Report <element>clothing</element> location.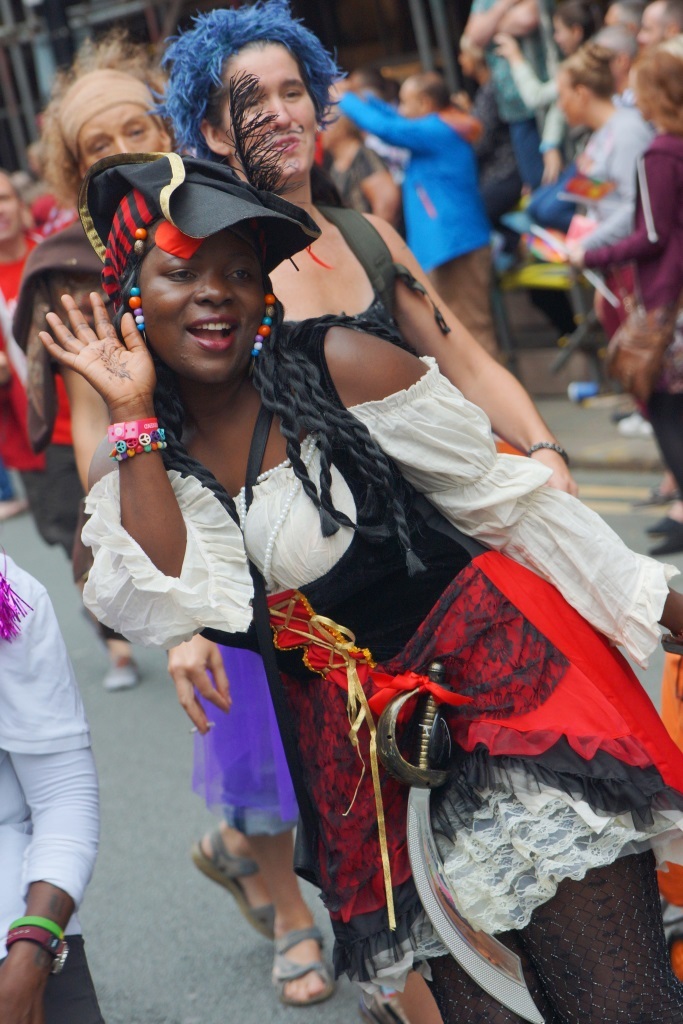
Report: rect(82, 160, 682, 1023).
